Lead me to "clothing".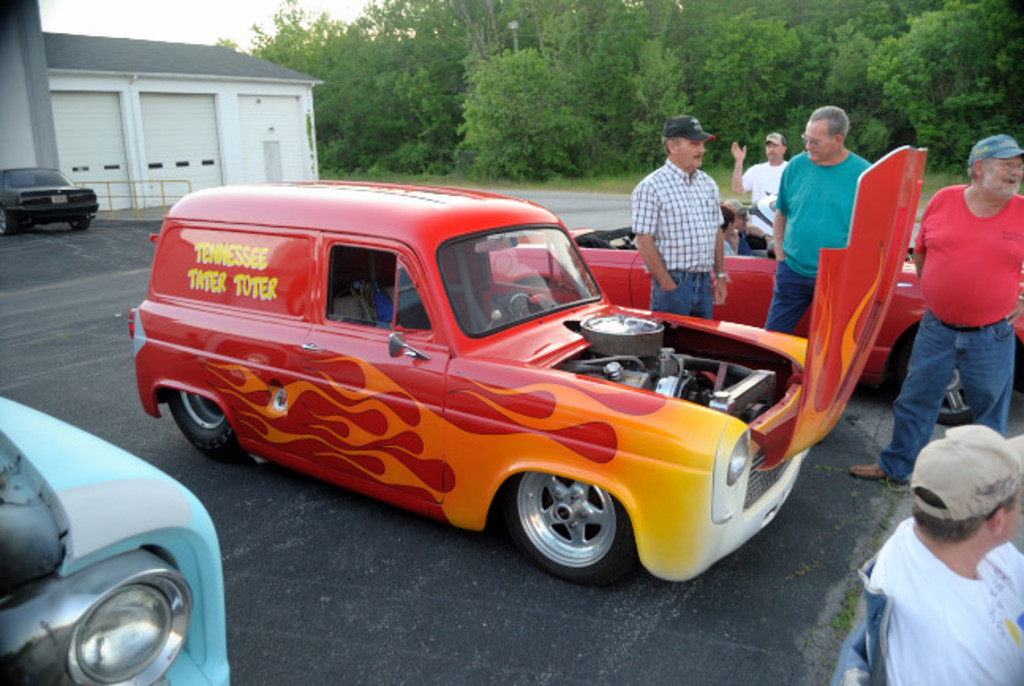
Lead to (879,177,1022,474).
